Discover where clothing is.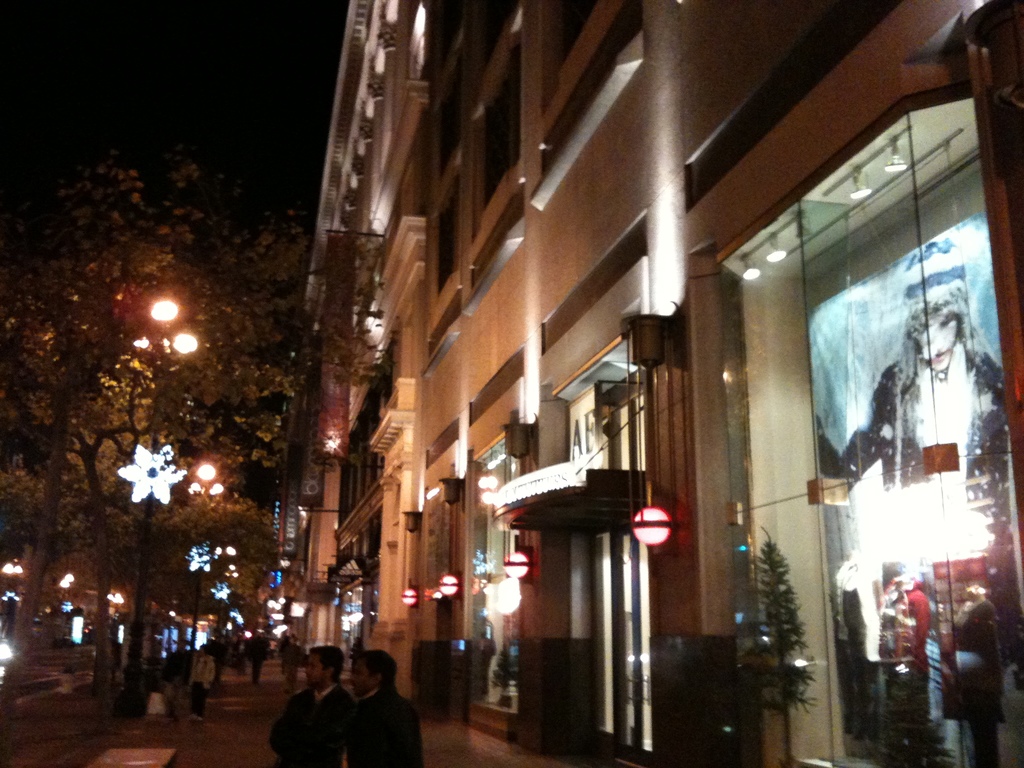
Discovered at bbox=(346, 684, 424, 767).
